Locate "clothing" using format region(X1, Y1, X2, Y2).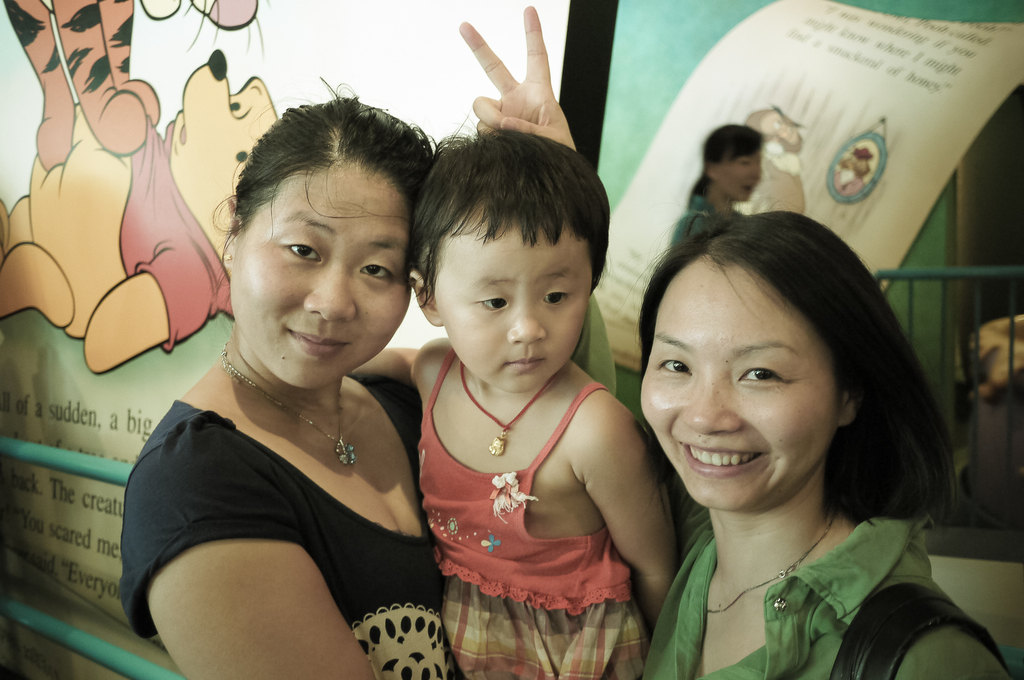
region(413, 312, 669, 648).
